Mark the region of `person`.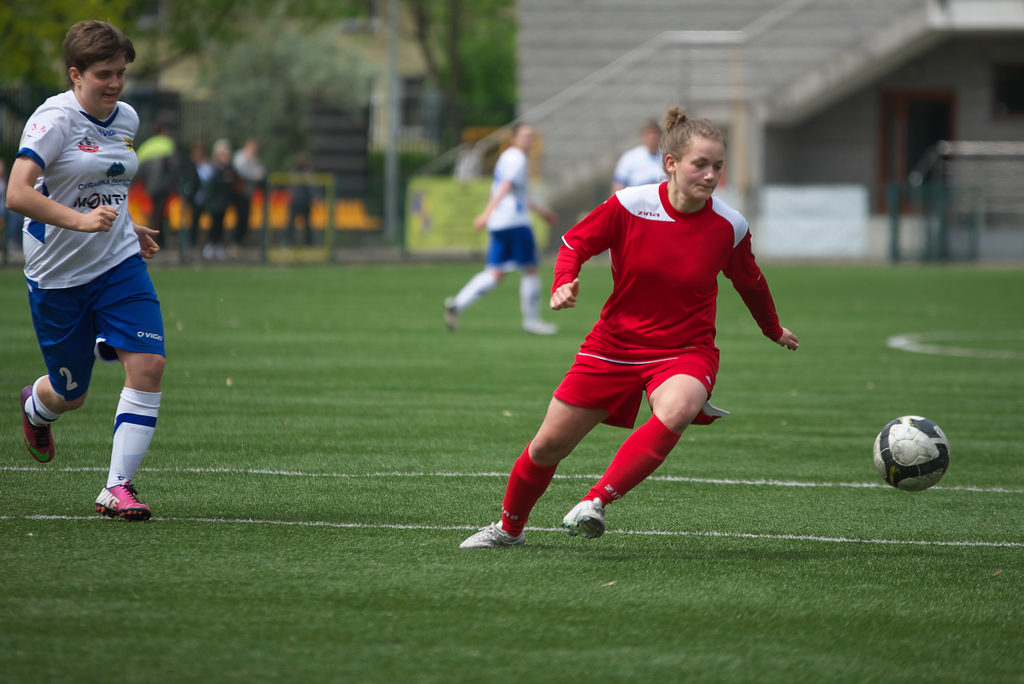
Region: 448 121 561 344.
